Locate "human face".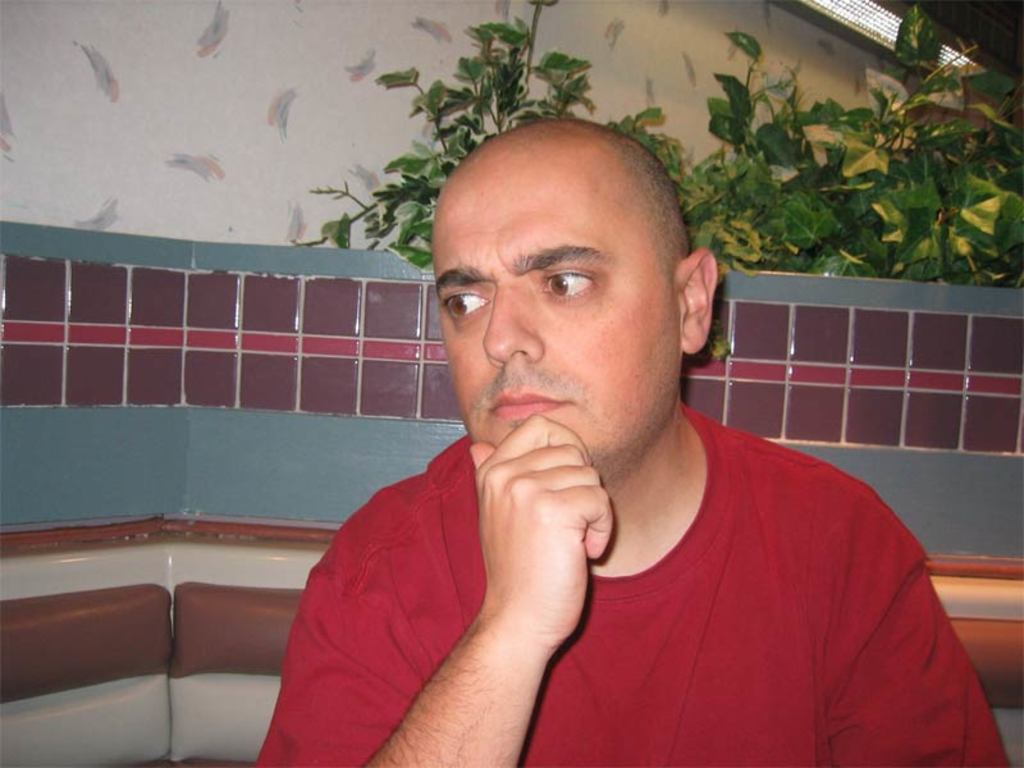
Bounding box: x1=434 y1=150 x2=676 y2=468.
